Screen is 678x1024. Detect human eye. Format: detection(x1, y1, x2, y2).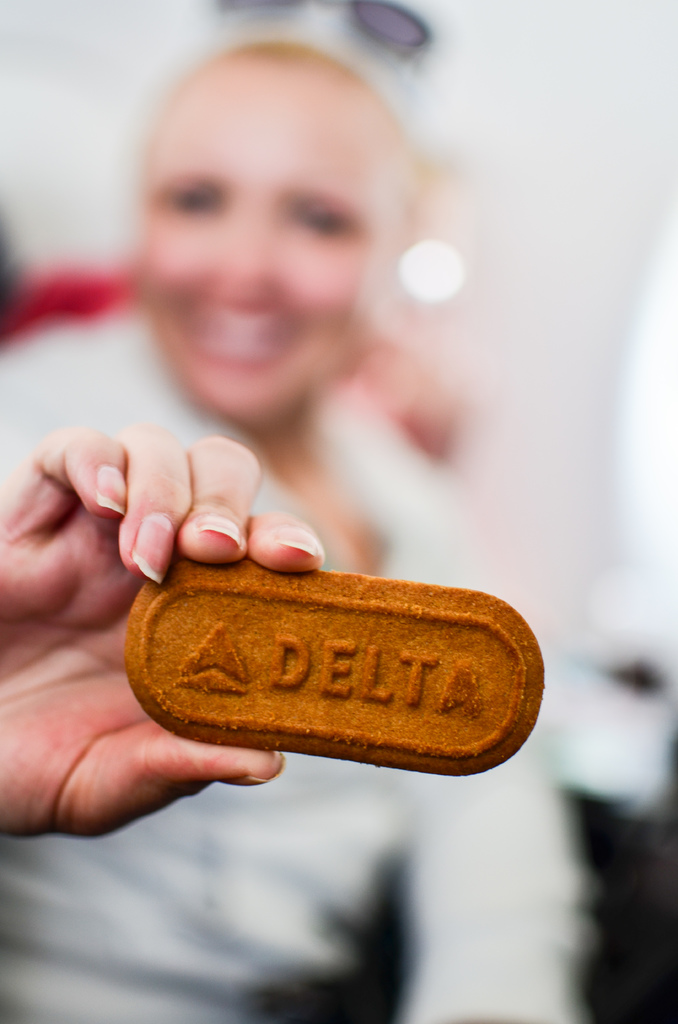
detection(163, 177, 228, 218).
